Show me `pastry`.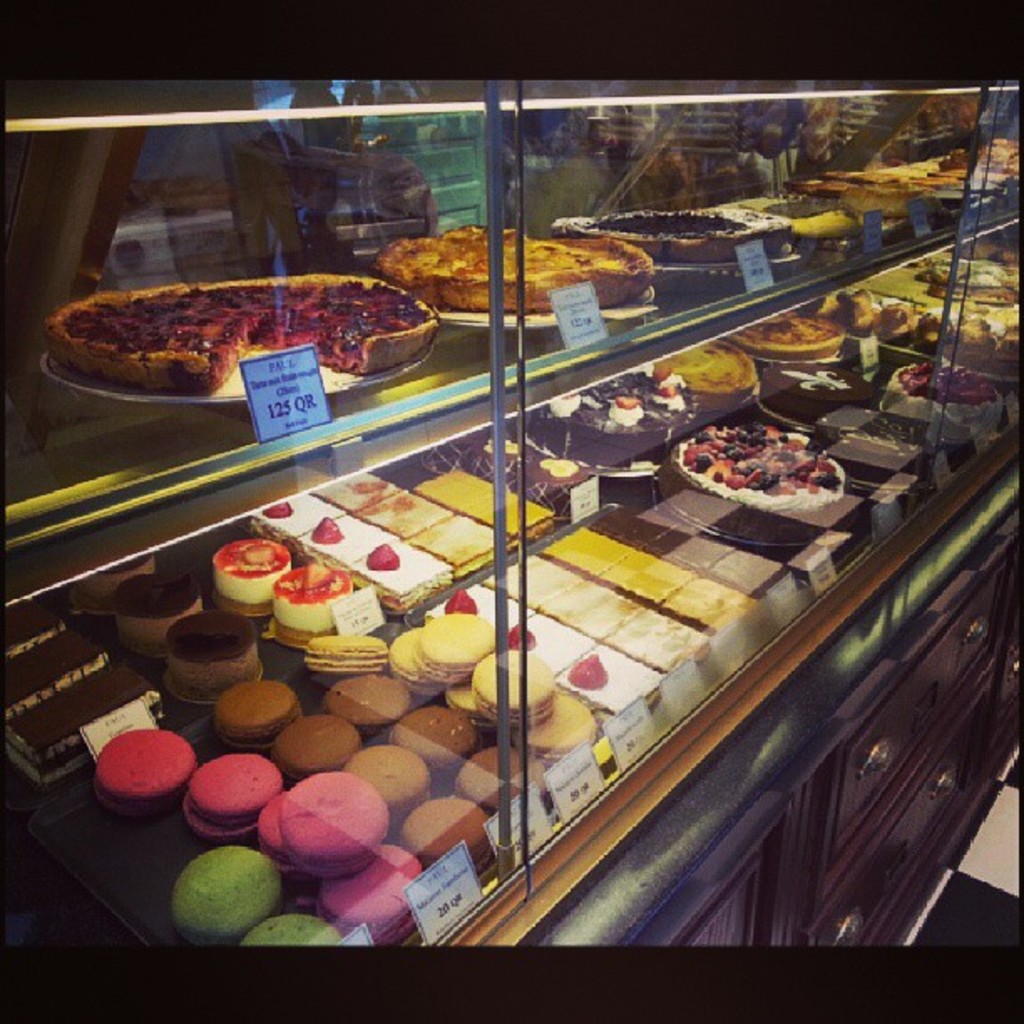
`pastry` is here: {"x1": 350, "y1": 494, "x2": 450, "y2": 549}.
